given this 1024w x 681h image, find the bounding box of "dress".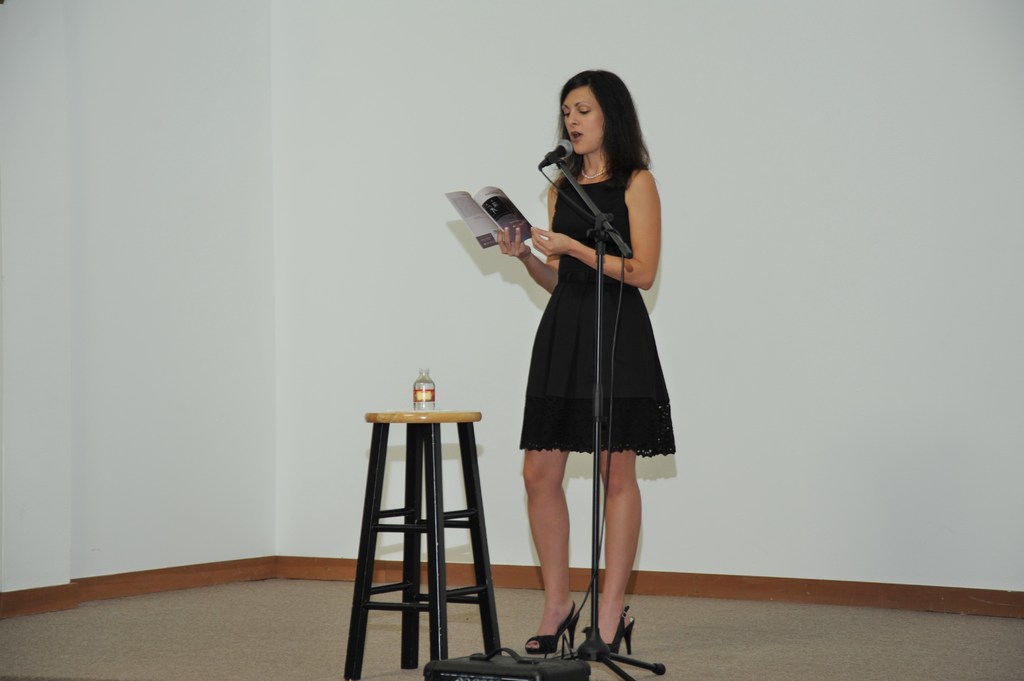
(518,170,676,460).
